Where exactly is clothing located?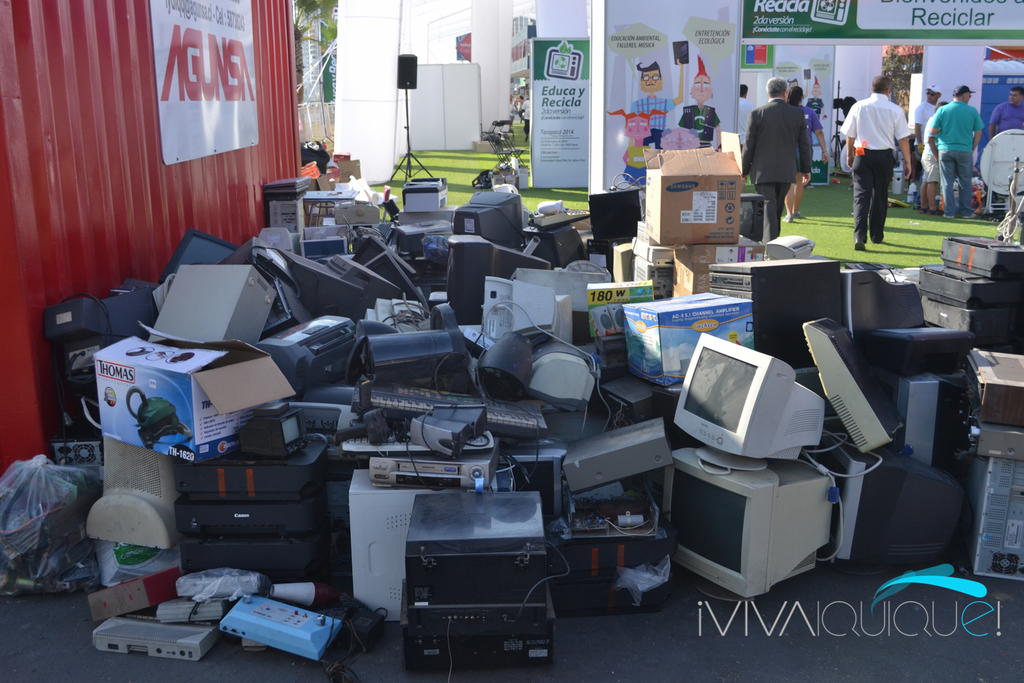
Its bounding box is bbox=(840, 88, 917, 247).
